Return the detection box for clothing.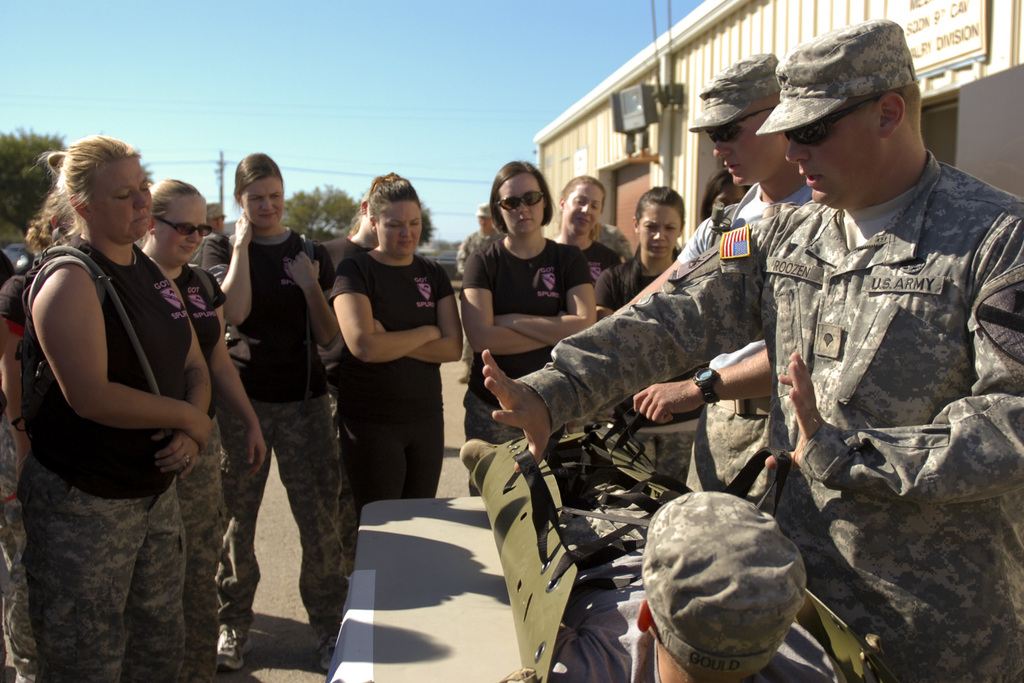
<bbox>591, 252, 685, 456</bbox>.
